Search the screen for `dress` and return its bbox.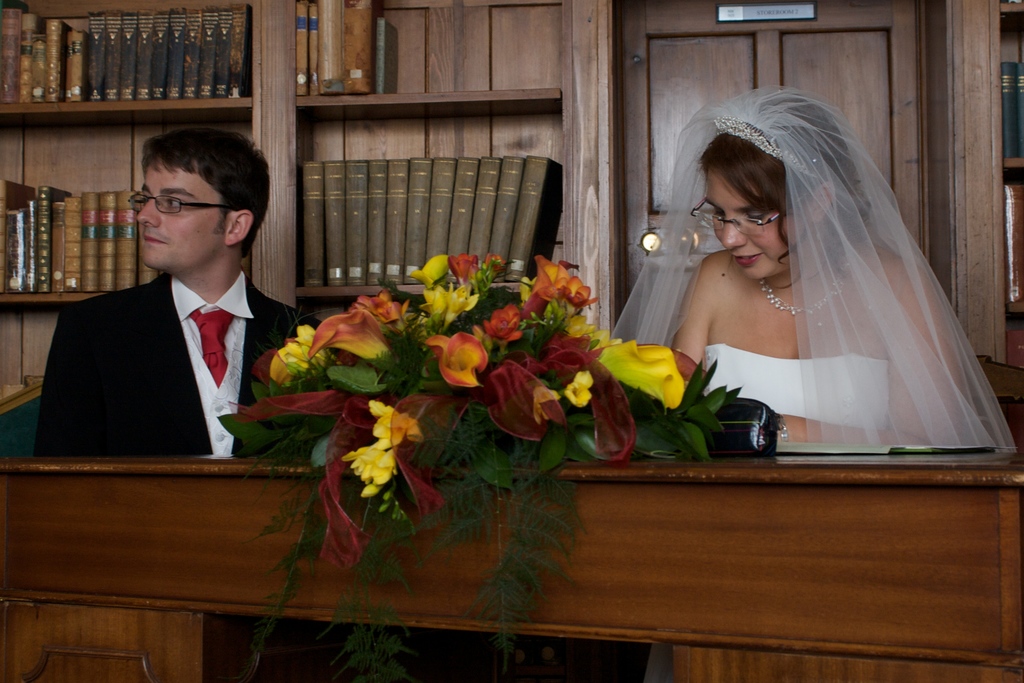
Found: <bbox>702, 343, 890, 432</bbox>.
